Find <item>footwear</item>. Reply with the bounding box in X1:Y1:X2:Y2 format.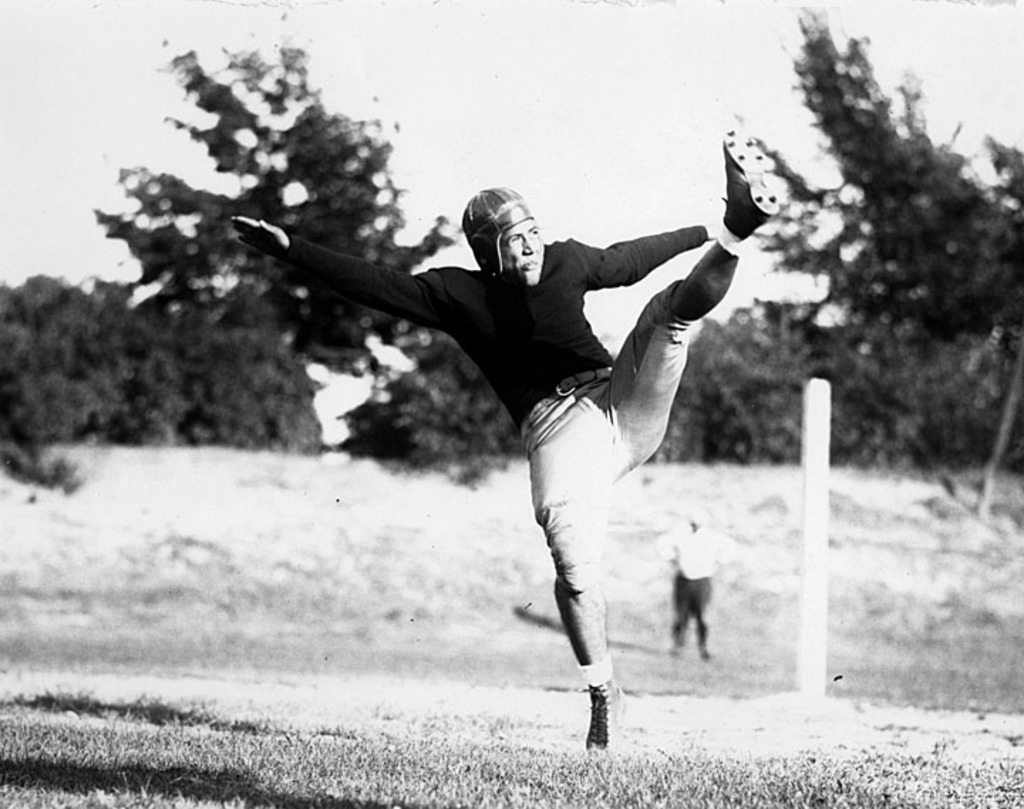
586:675:624:746.
